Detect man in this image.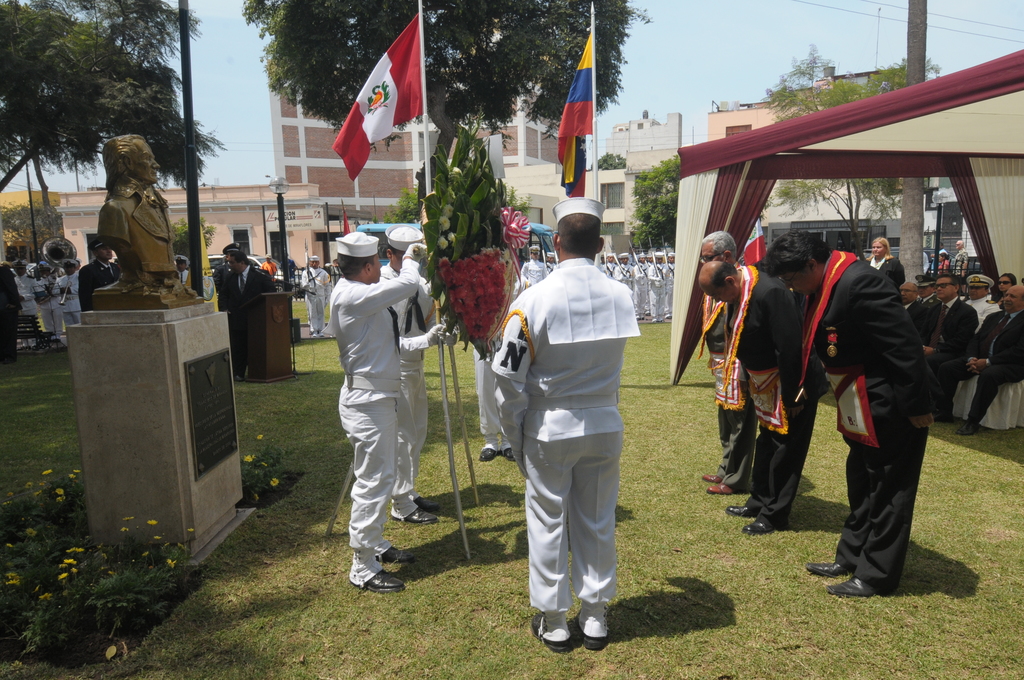
Detection: 952,239,970,273.
